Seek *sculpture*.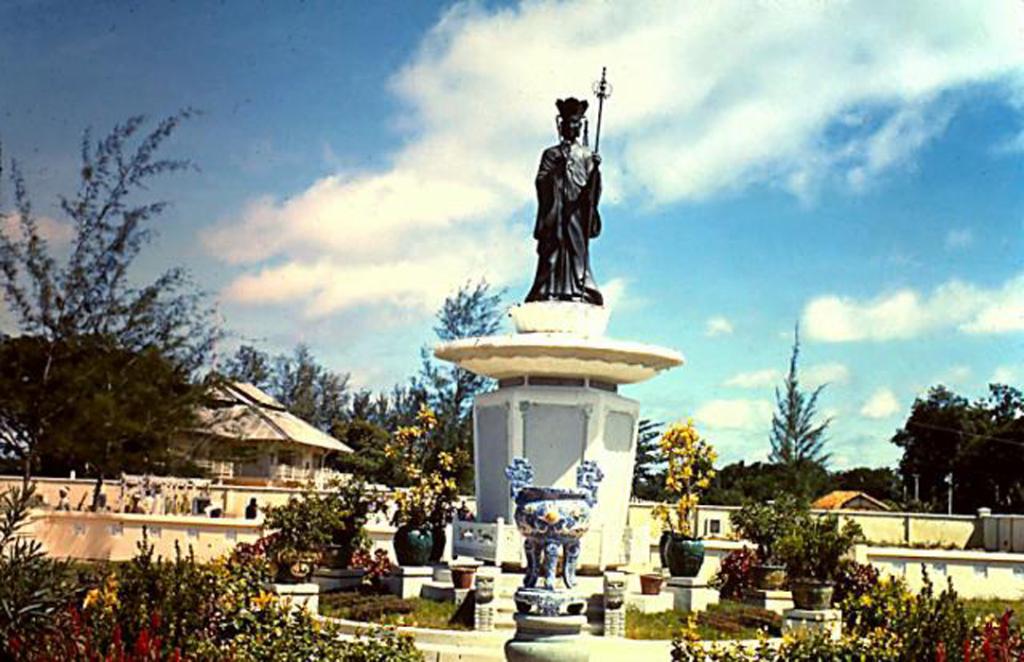
518,95,614,308.
